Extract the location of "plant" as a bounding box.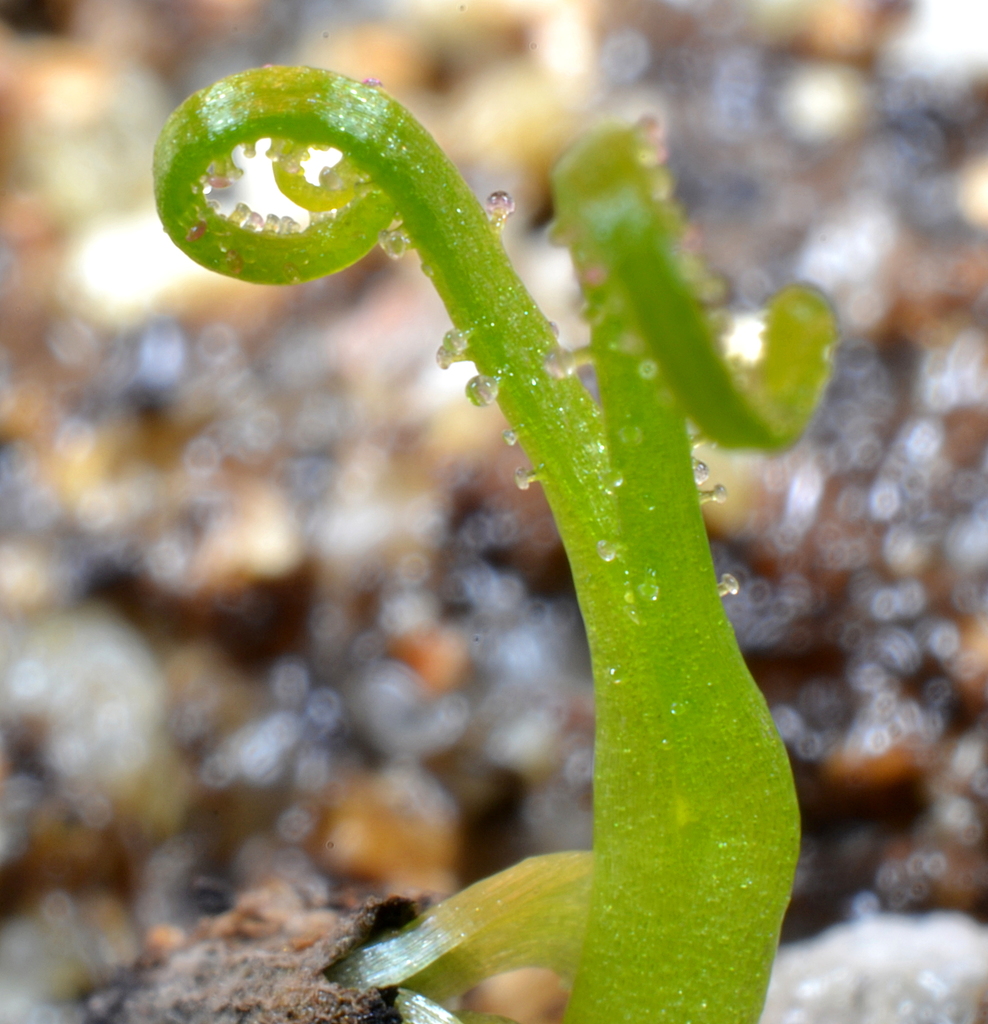
l=150, t=66, r=841, b=1023.
